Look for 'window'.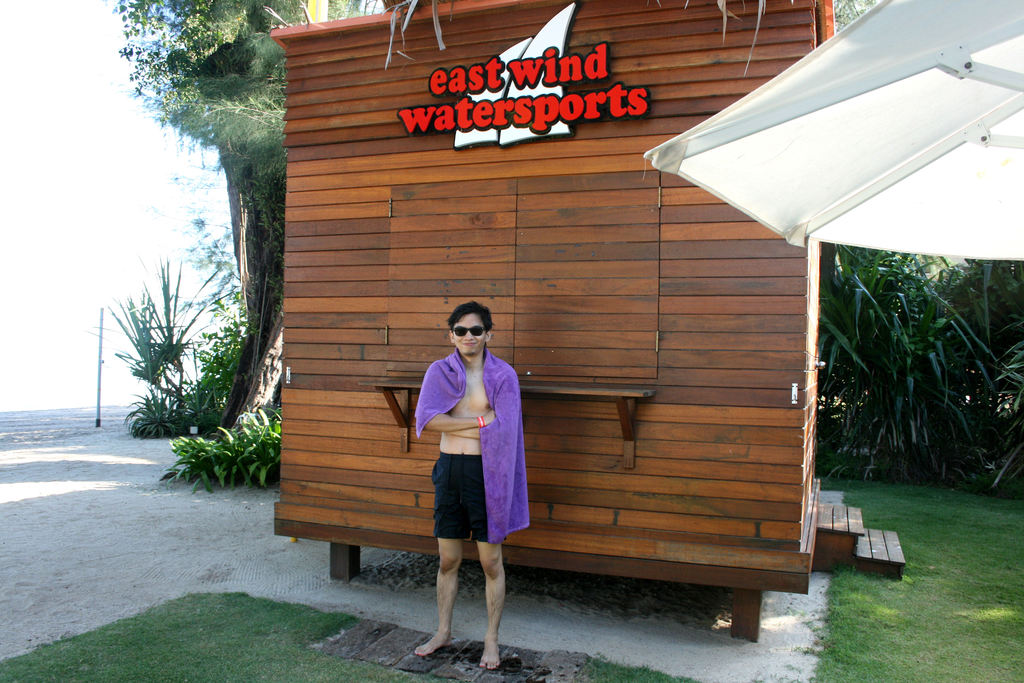
Found: 387, 177, 656, 377.
